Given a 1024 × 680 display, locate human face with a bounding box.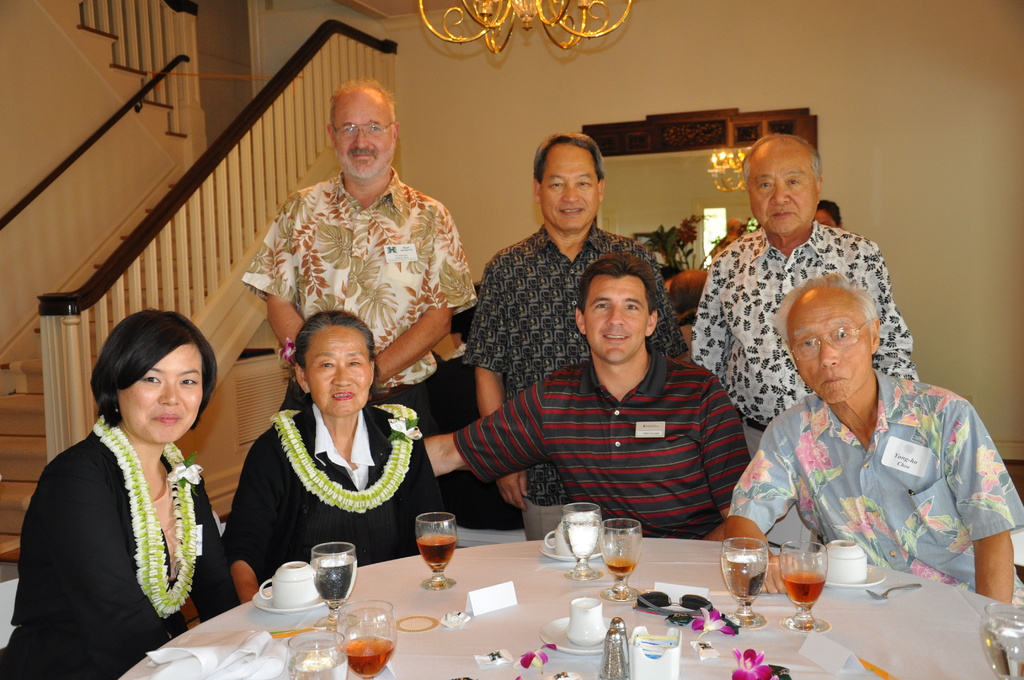
Located: Rect(333, 93, 395, 178).
